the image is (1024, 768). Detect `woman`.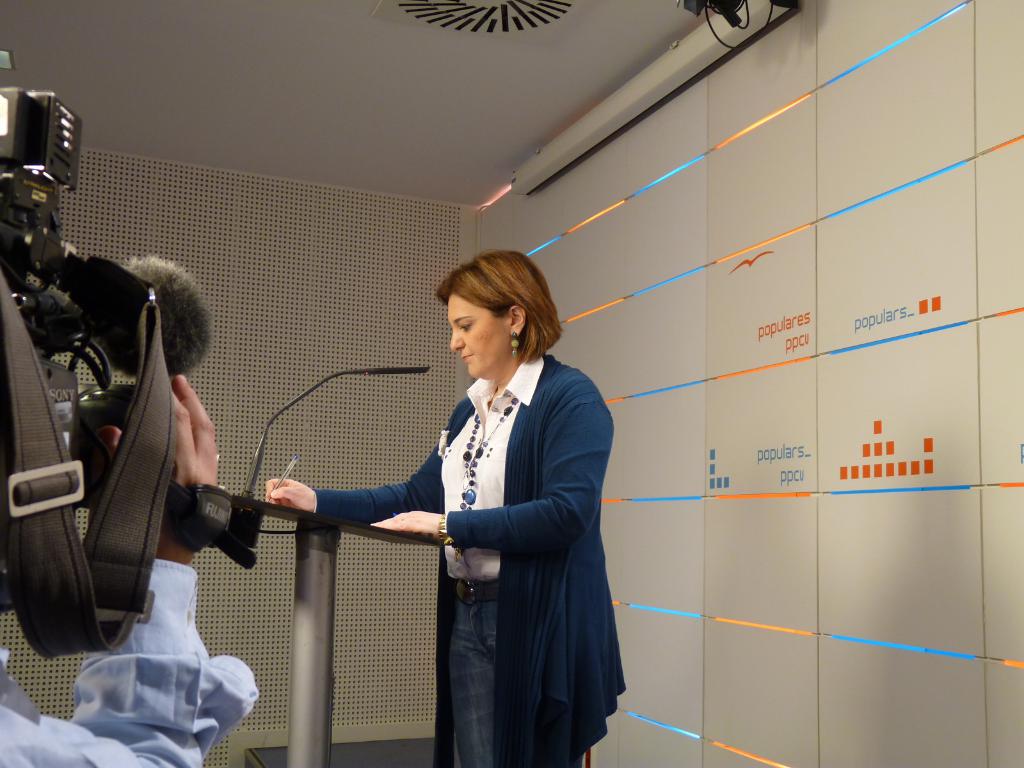
Detection: rect(335, 251, 602, 767).
